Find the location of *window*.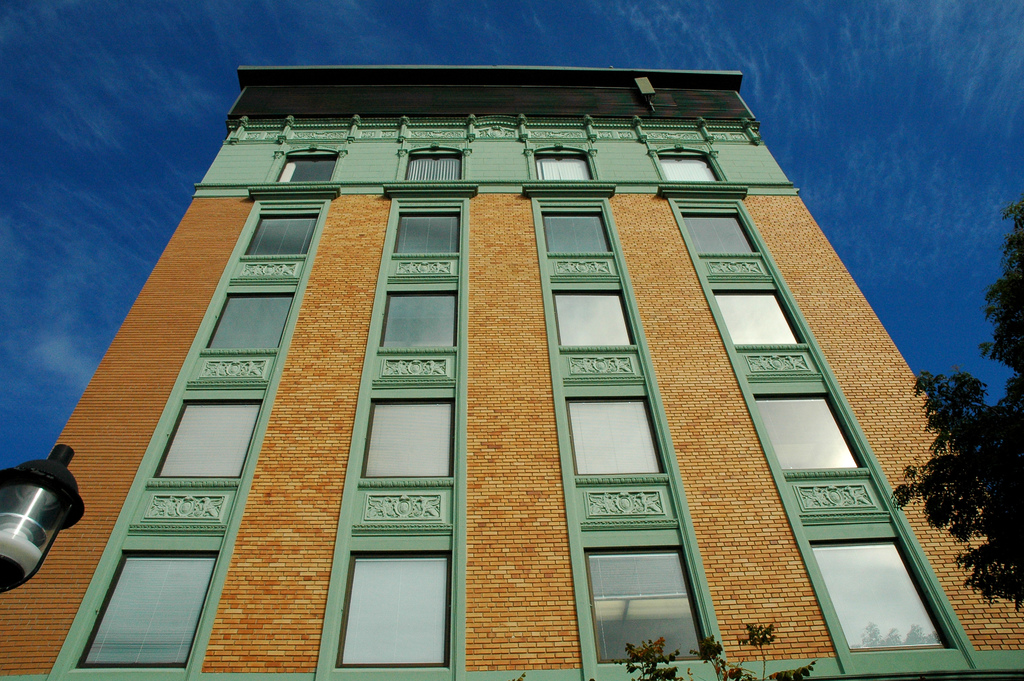
Location: x1=146 y1=395 x2=261 y2=479.
